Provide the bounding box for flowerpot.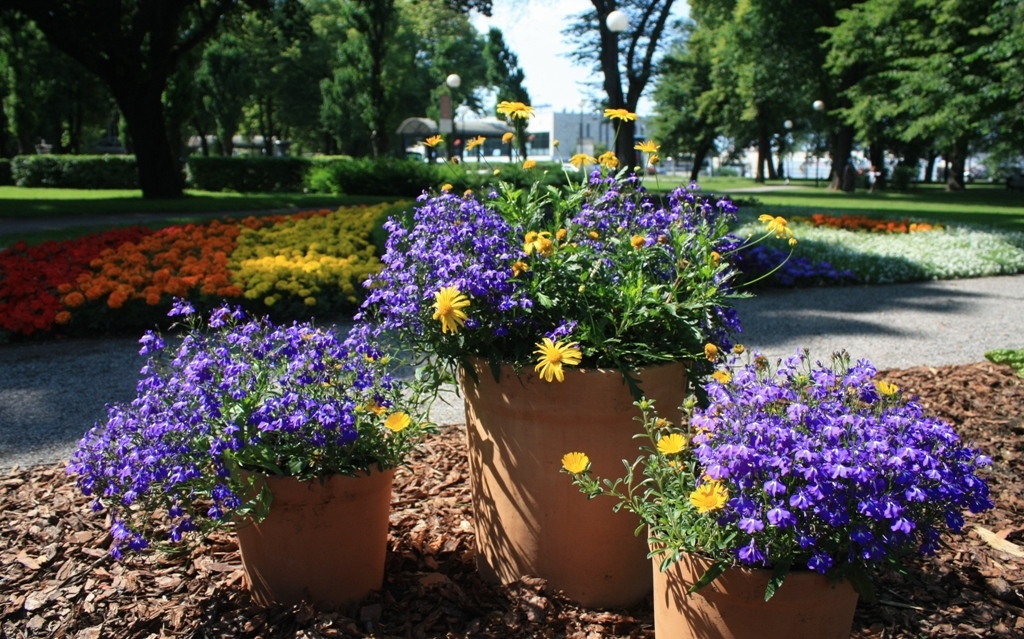
box=[643, 518, 860, 637].
